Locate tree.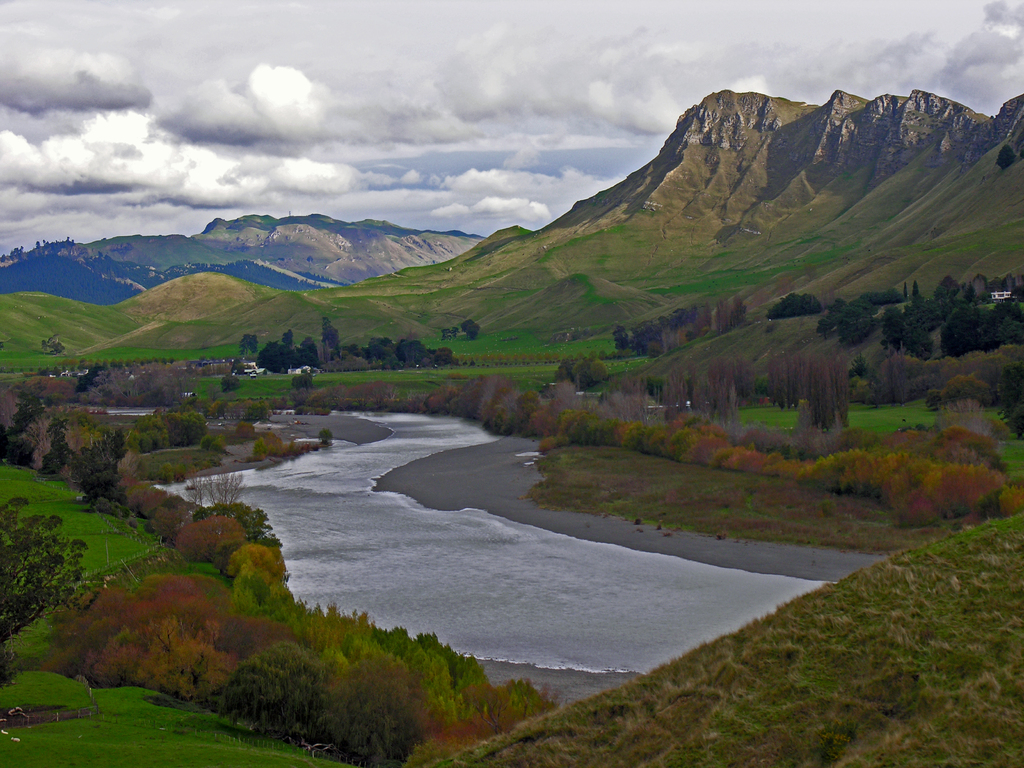
Bounding box: (882,306,909,356).
